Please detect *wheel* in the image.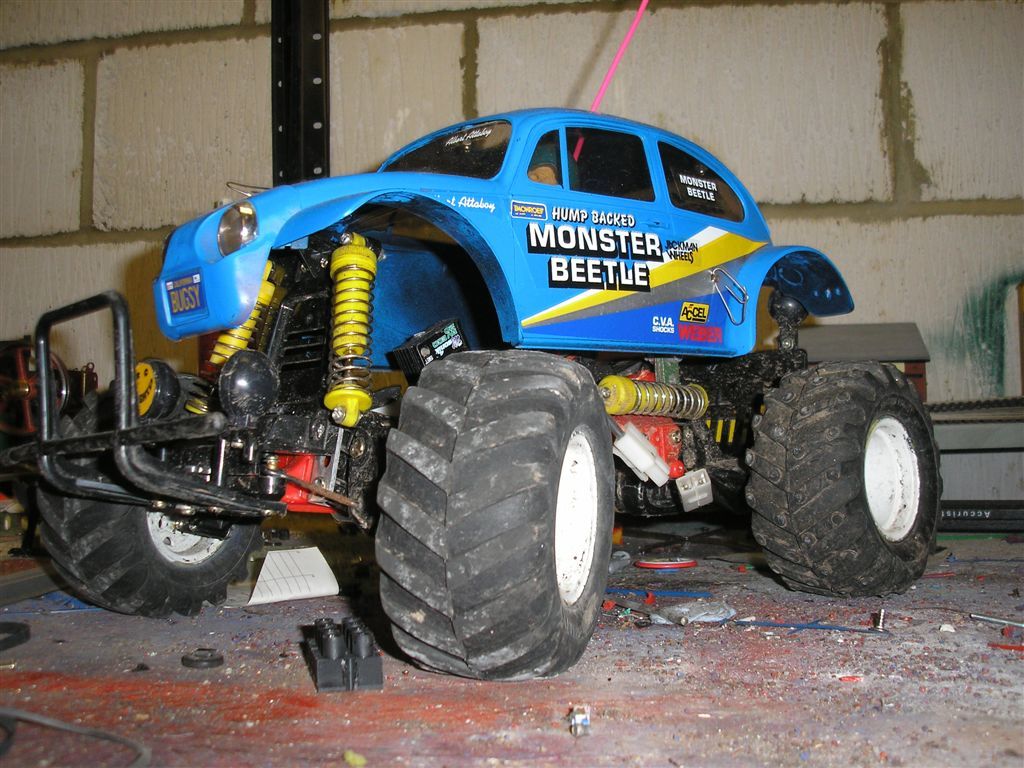
left=364, top=355, right=623, bottom=675.
